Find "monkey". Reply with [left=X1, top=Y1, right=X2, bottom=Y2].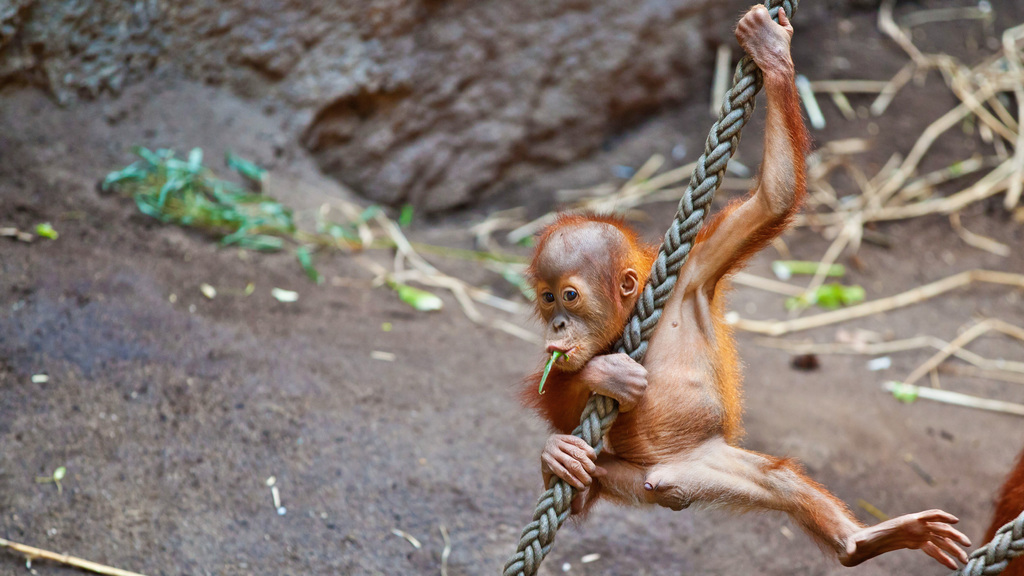
[left=513, top=84, right=947, bottom=575].
